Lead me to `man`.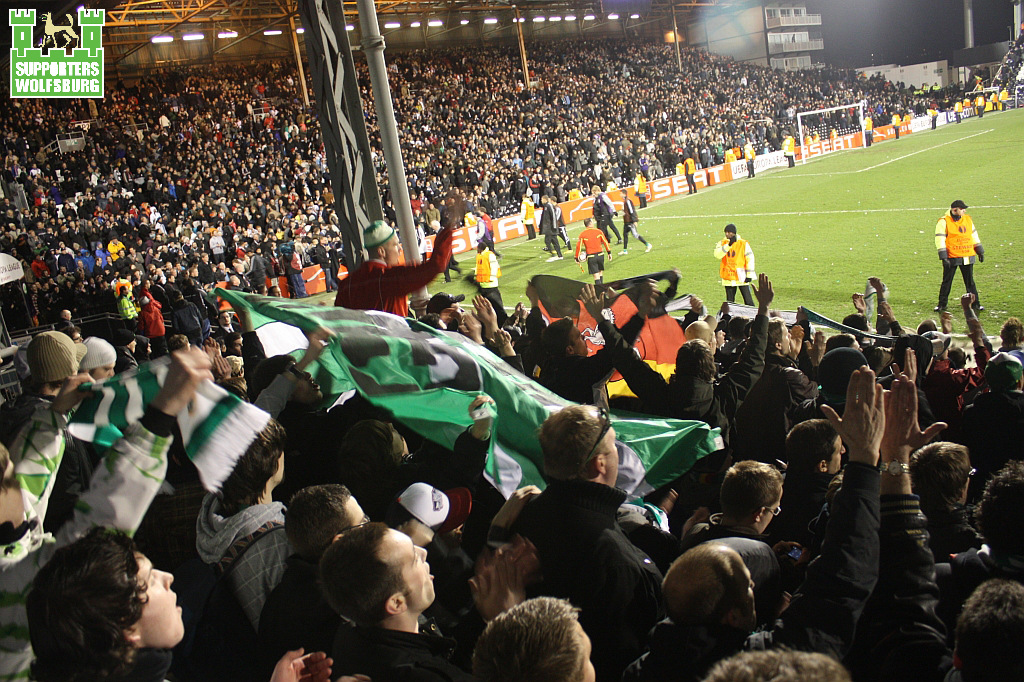
Lead to <bbox>618, 194, 651, 254</bbox>.
